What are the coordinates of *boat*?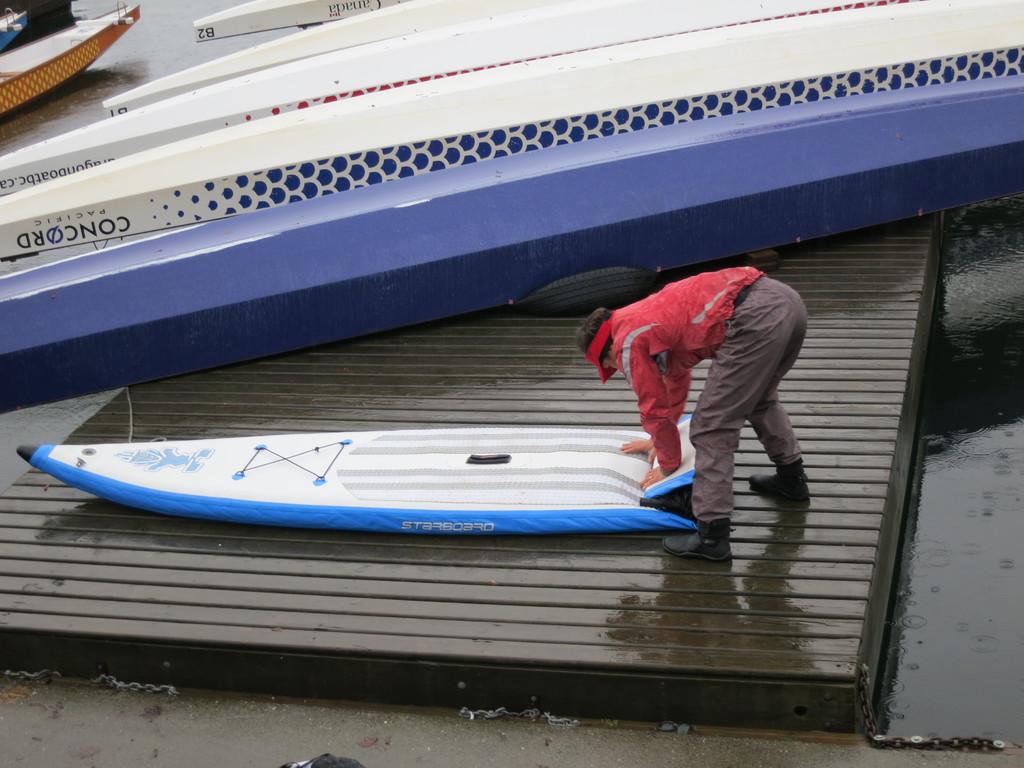
bbox(194, 0, 395, 25).
